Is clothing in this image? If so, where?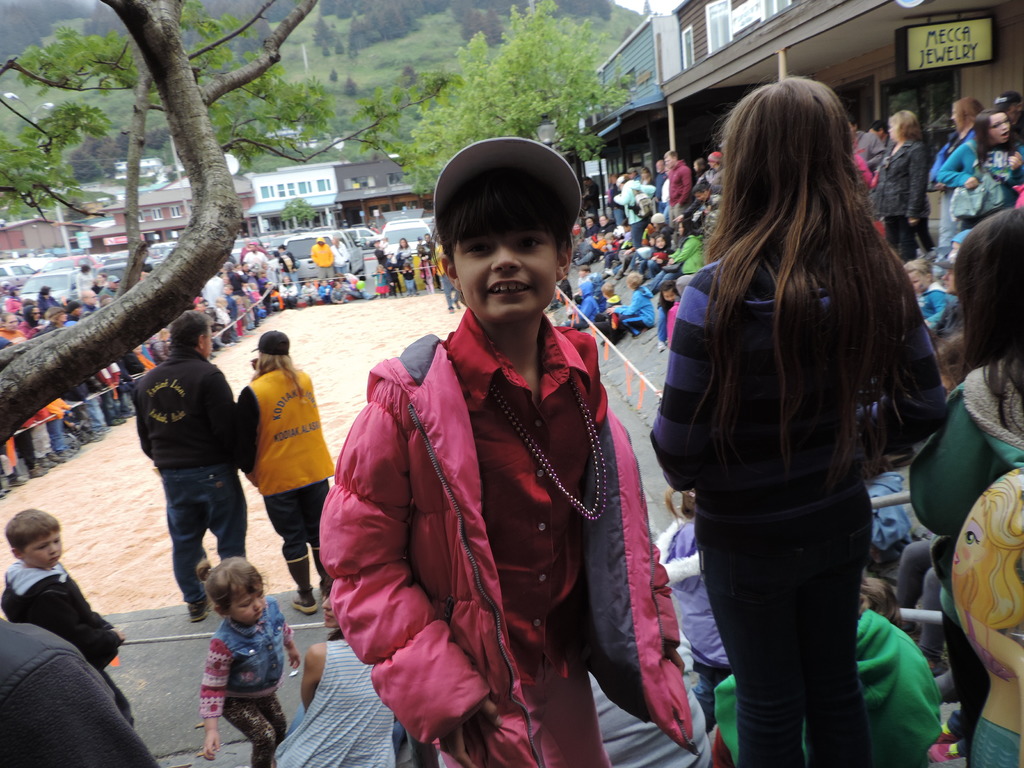
Yes, at crop(8, 550, 131, 729).
